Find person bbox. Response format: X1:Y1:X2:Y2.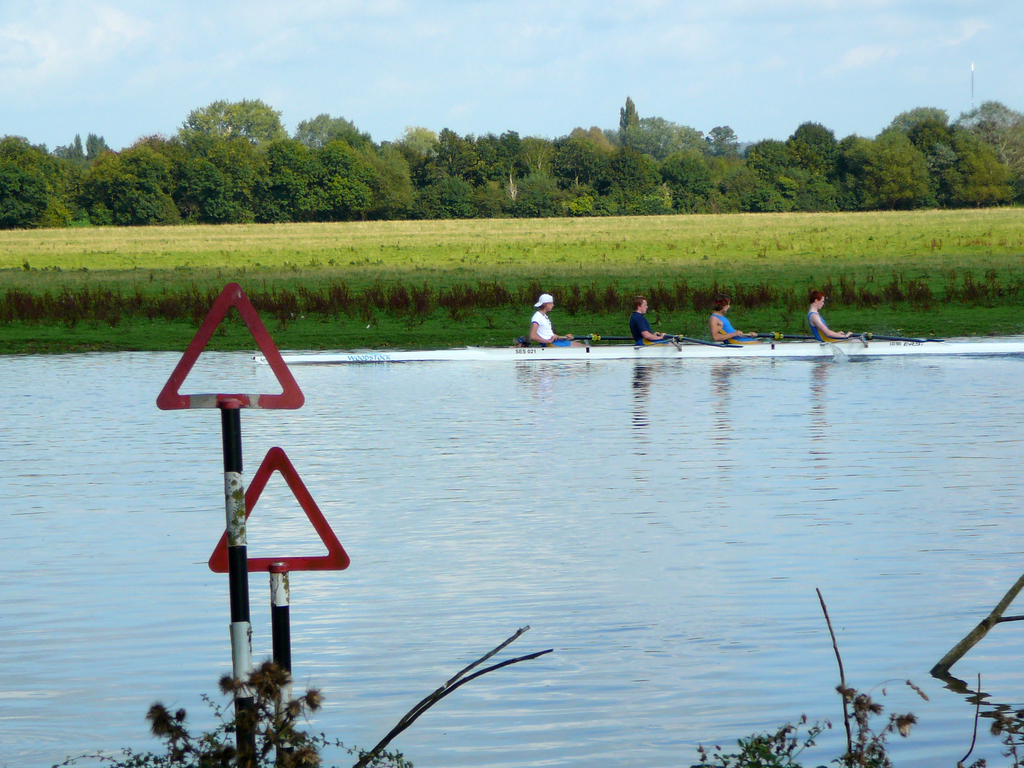
634:298:696:360.
